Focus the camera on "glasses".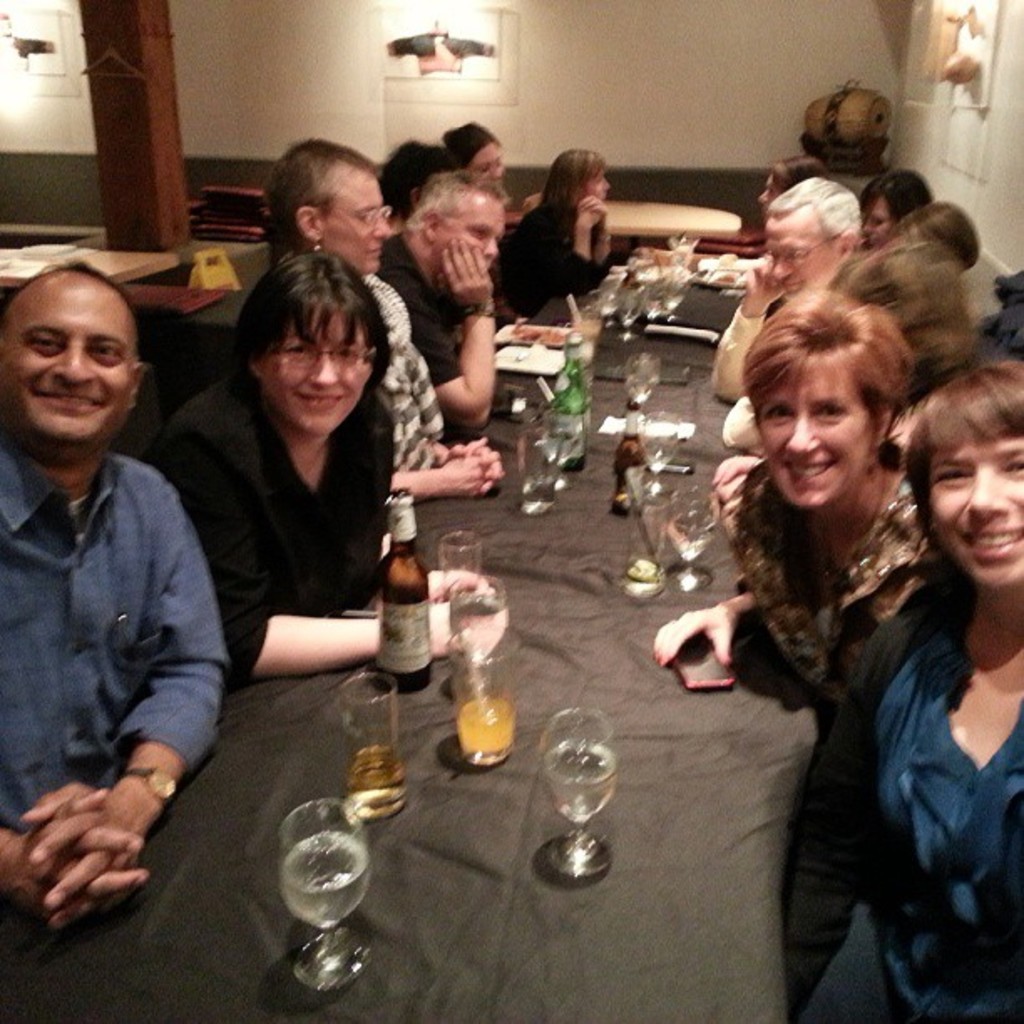
Focus region: 325/189/393/221.
